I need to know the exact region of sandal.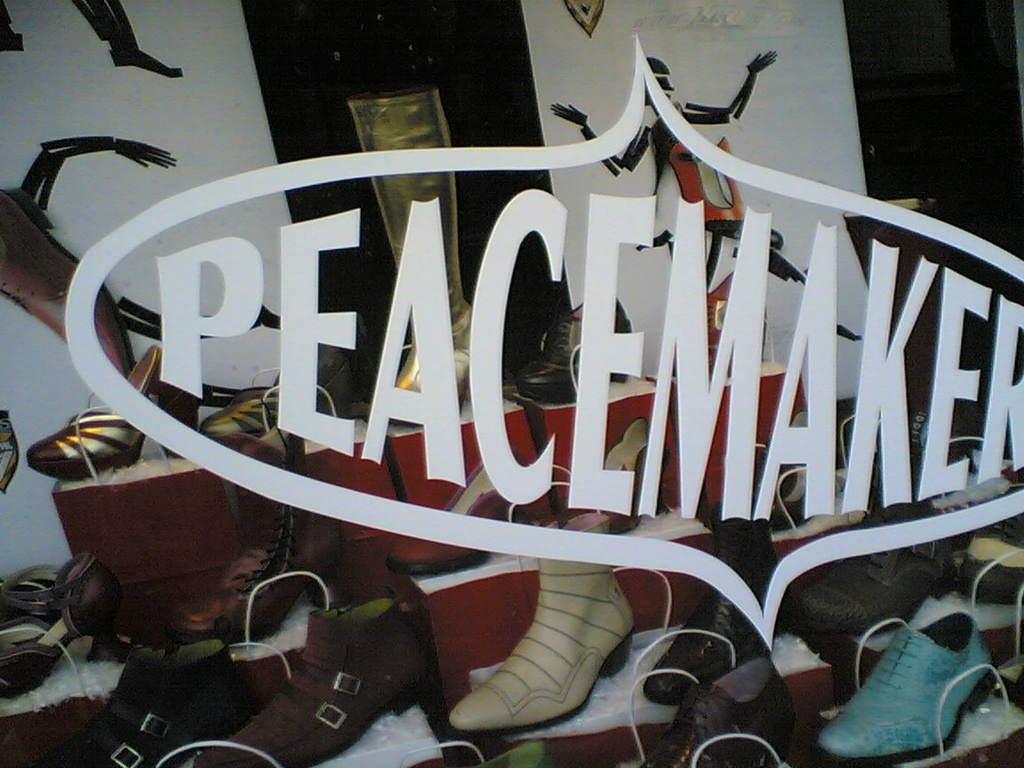
Region: bbox(204, 333, 355, 452).
